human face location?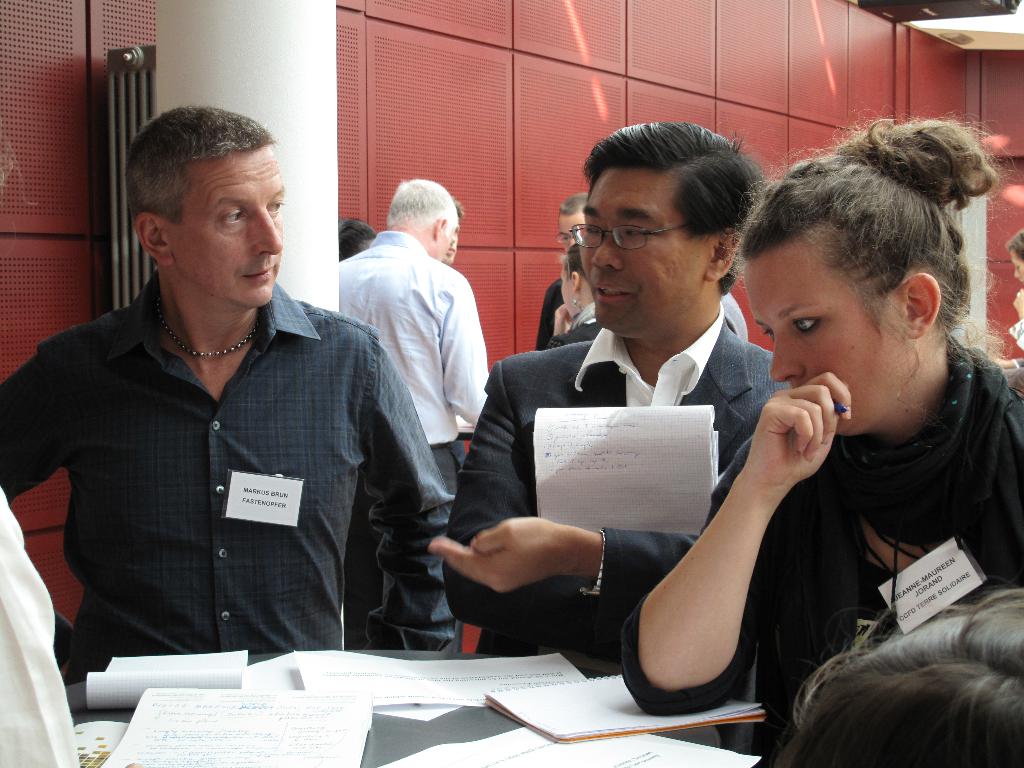
box(744, 232, 922, 426)
